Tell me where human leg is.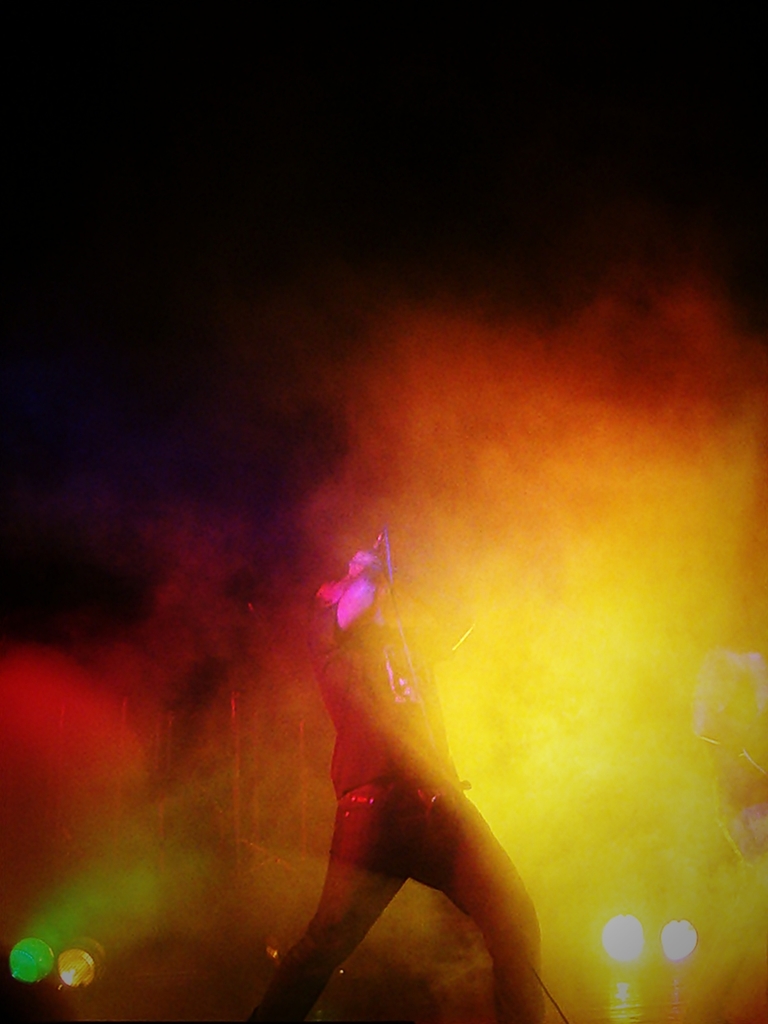
human leg is at 254,792,377,1019.
